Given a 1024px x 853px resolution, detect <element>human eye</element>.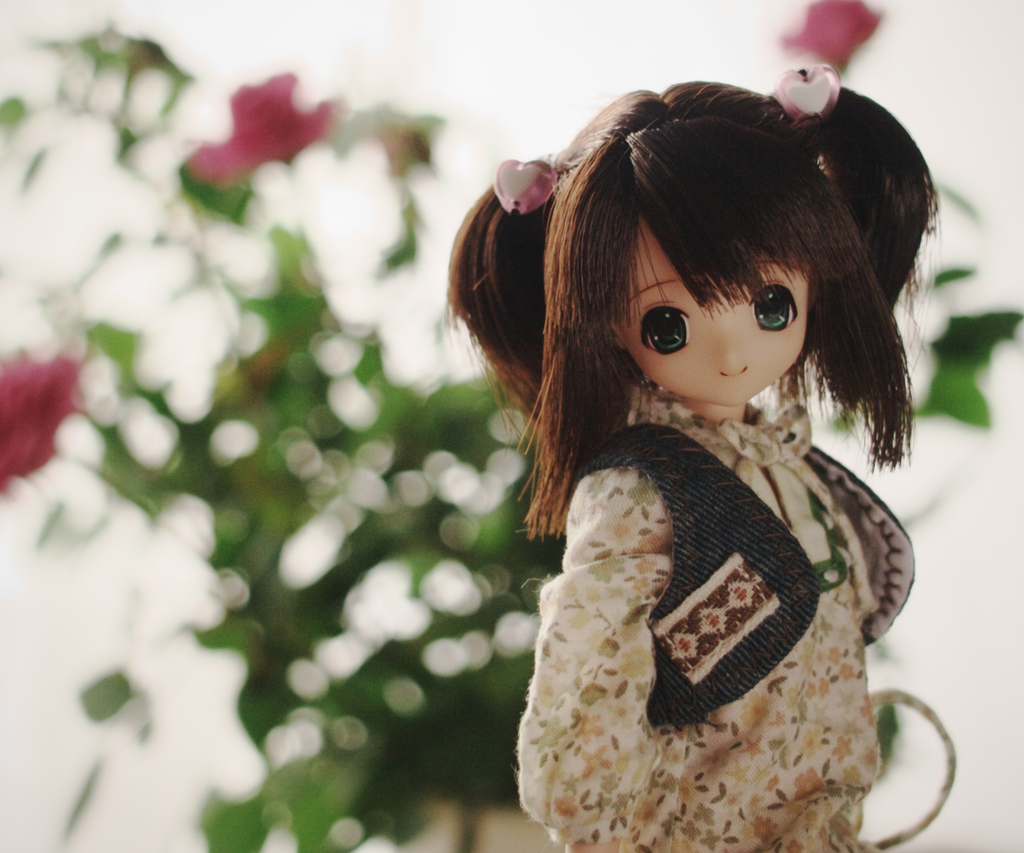
(left=743, top=278, right=803, bottom=343).
